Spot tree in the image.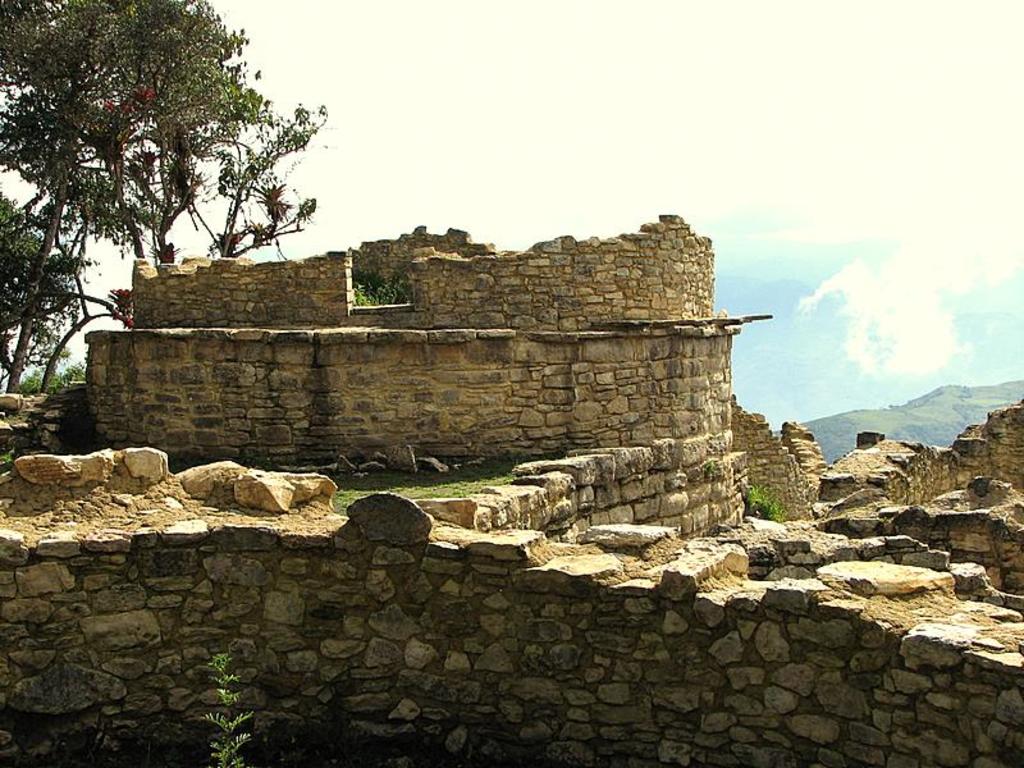
tree found at <box>9,0,260,387</box>.
